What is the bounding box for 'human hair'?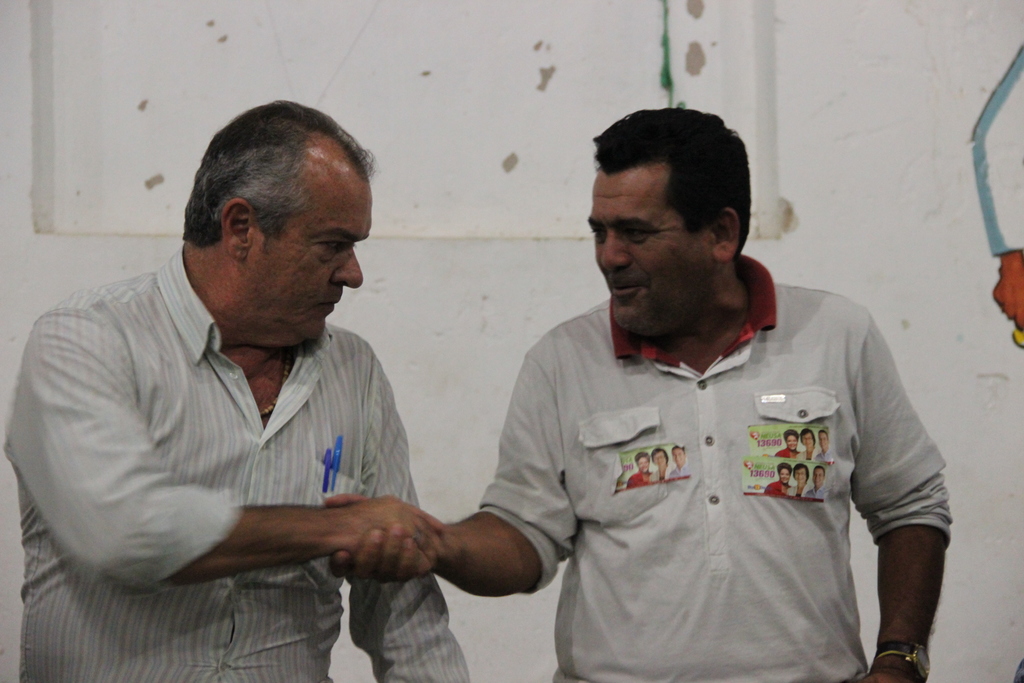
<bbox>672, 448, 687, 457</bbox>.
